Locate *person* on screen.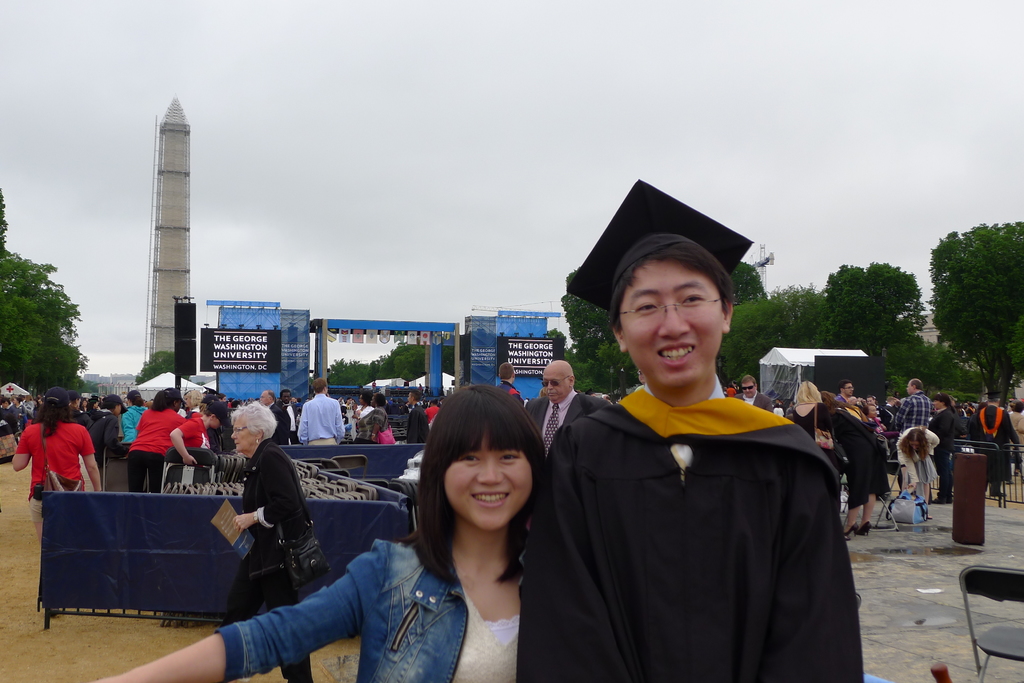
On screen at [left=817, top=390, right=884, bottom=545].
